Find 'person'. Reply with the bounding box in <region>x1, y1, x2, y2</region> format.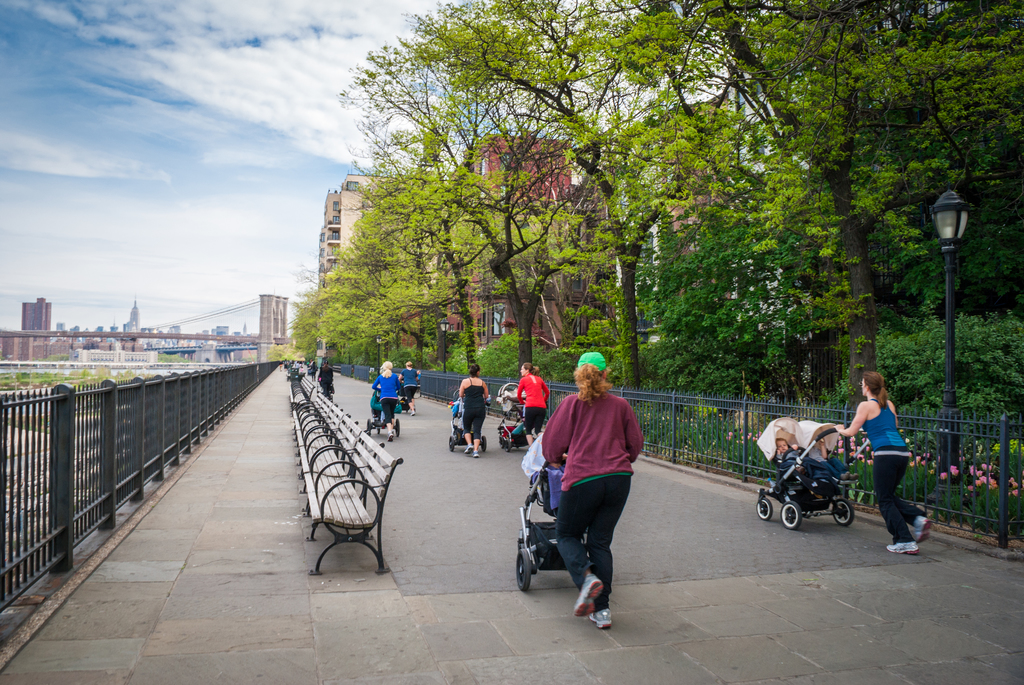
<region>454, 365, 486, 446</region>.
